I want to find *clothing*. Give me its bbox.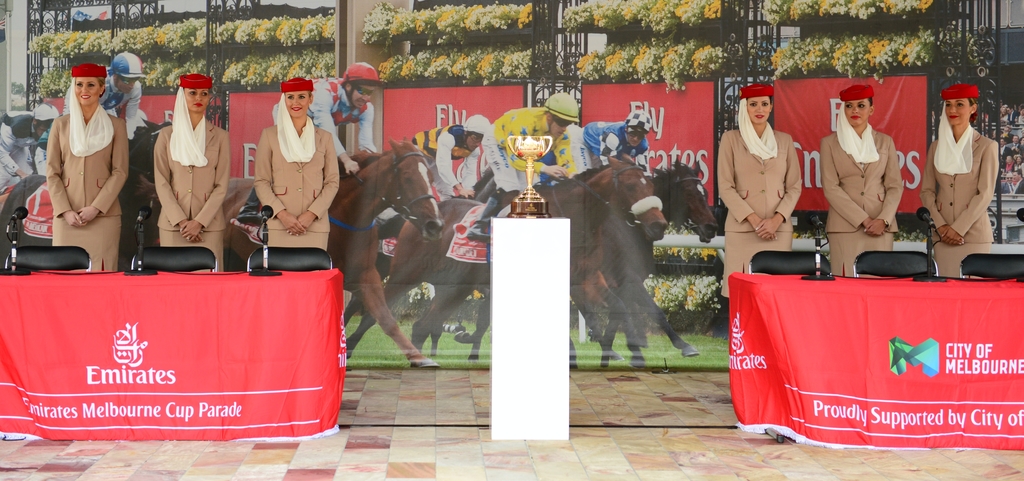
l=266, t=75, r=372, b=156.
